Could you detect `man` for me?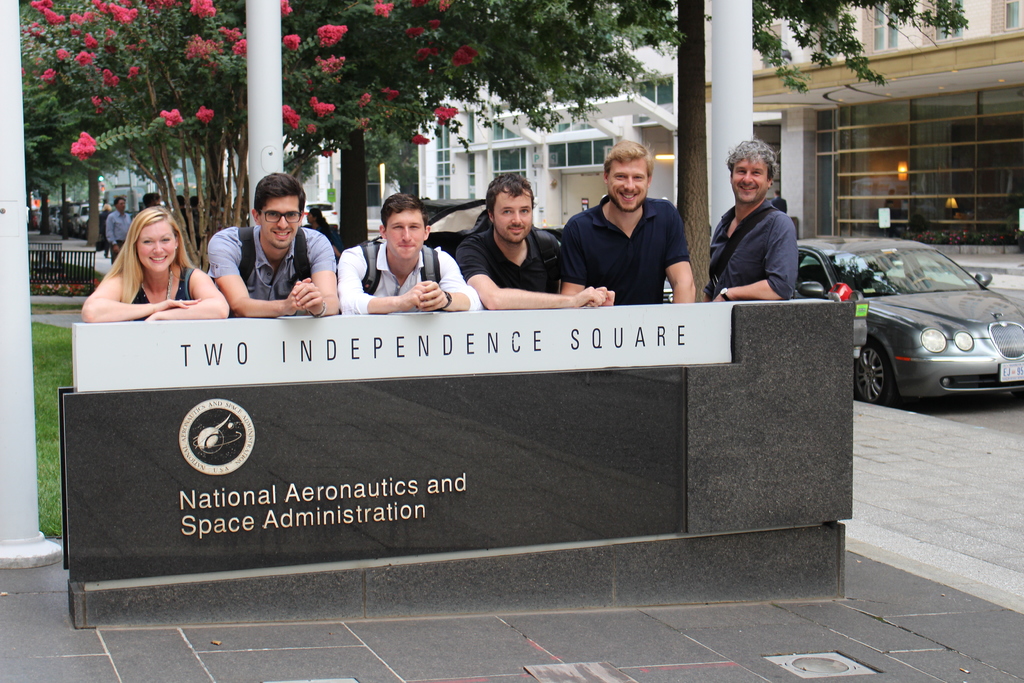
Detection result: pyautogui.locateOnScreen(336, 188, 490, 313).
